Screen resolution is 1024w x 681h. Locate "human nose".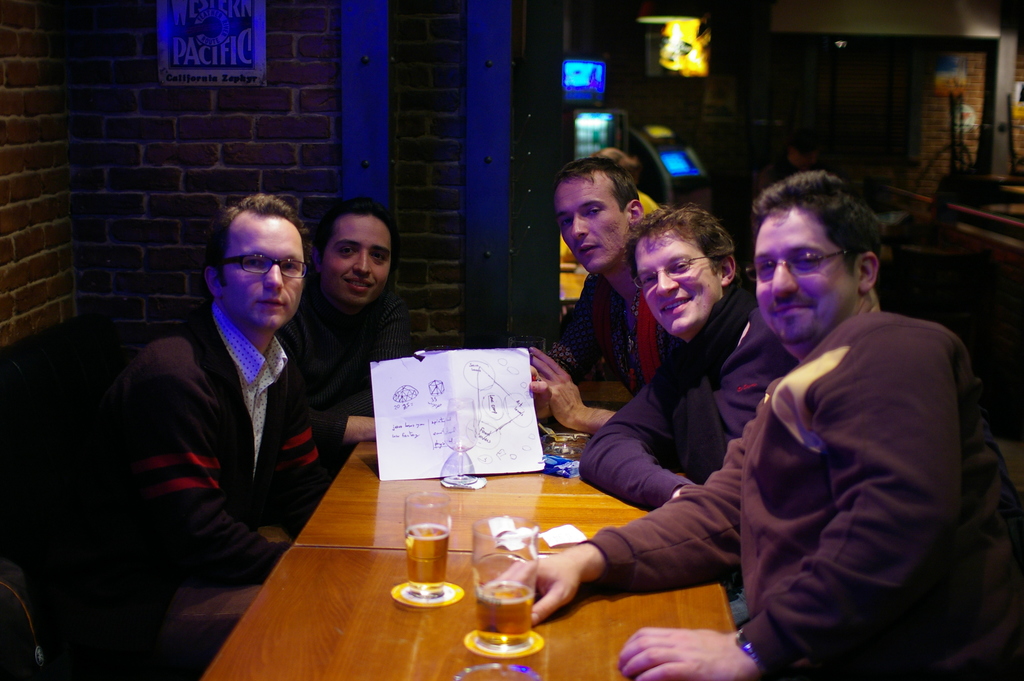
261:263:285:294.
